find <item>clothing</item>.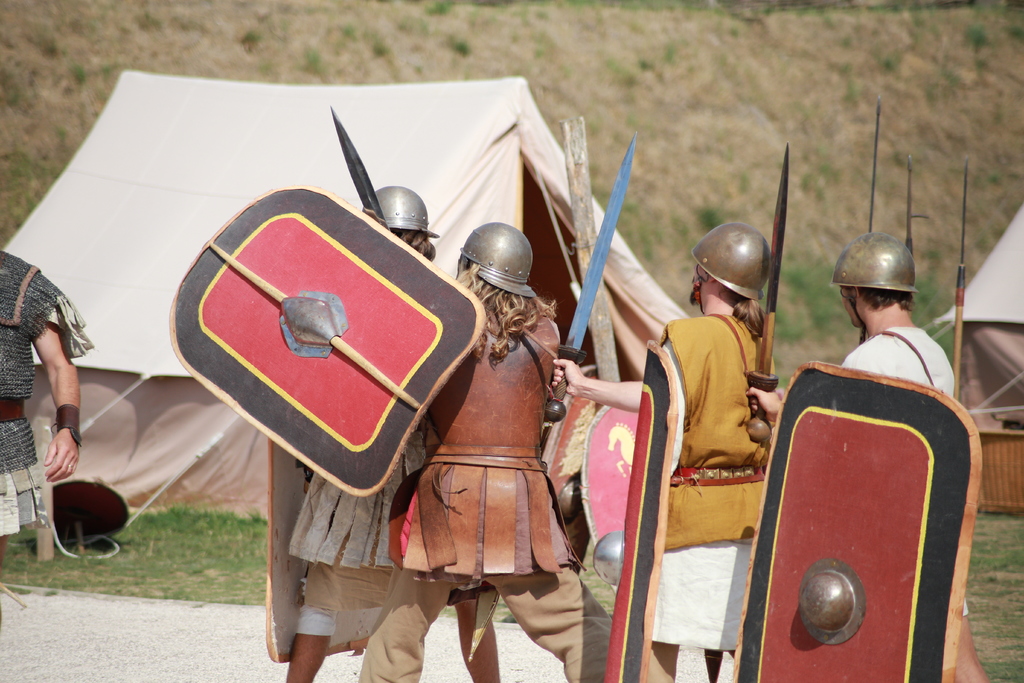
pyautogui.locateOnScreen(356, 313, 610, 682).
